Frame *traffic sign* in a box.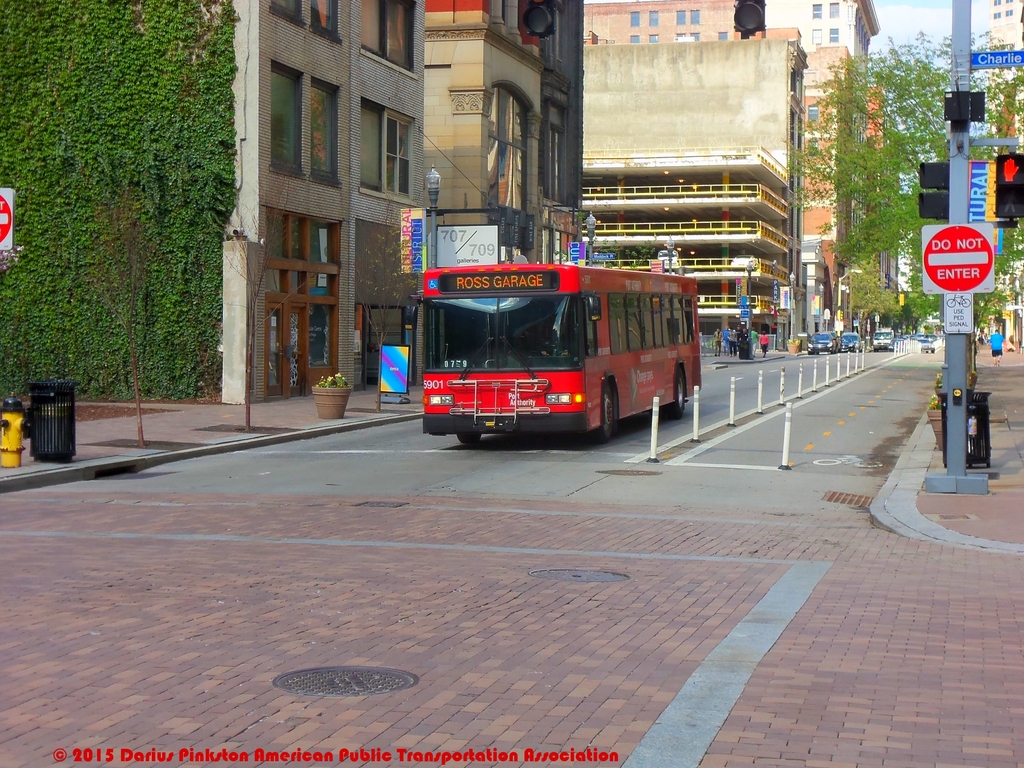
locate(739, 308, 750, 323).
